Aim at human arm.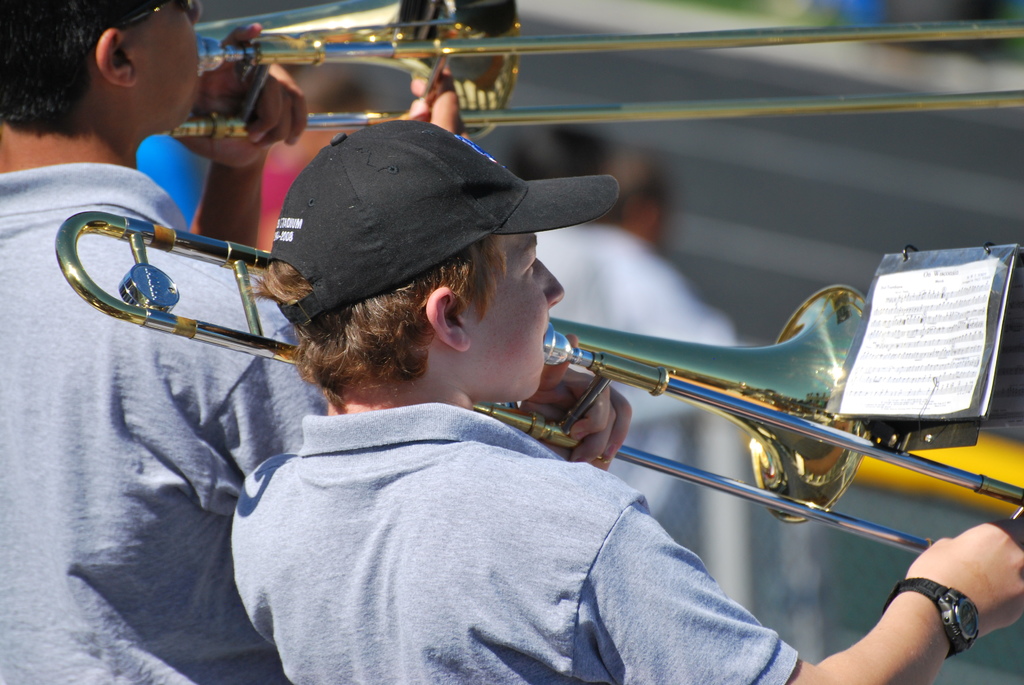
Aimed at pyautogui.locateOnScreen(817, 519, 1023, 677).
